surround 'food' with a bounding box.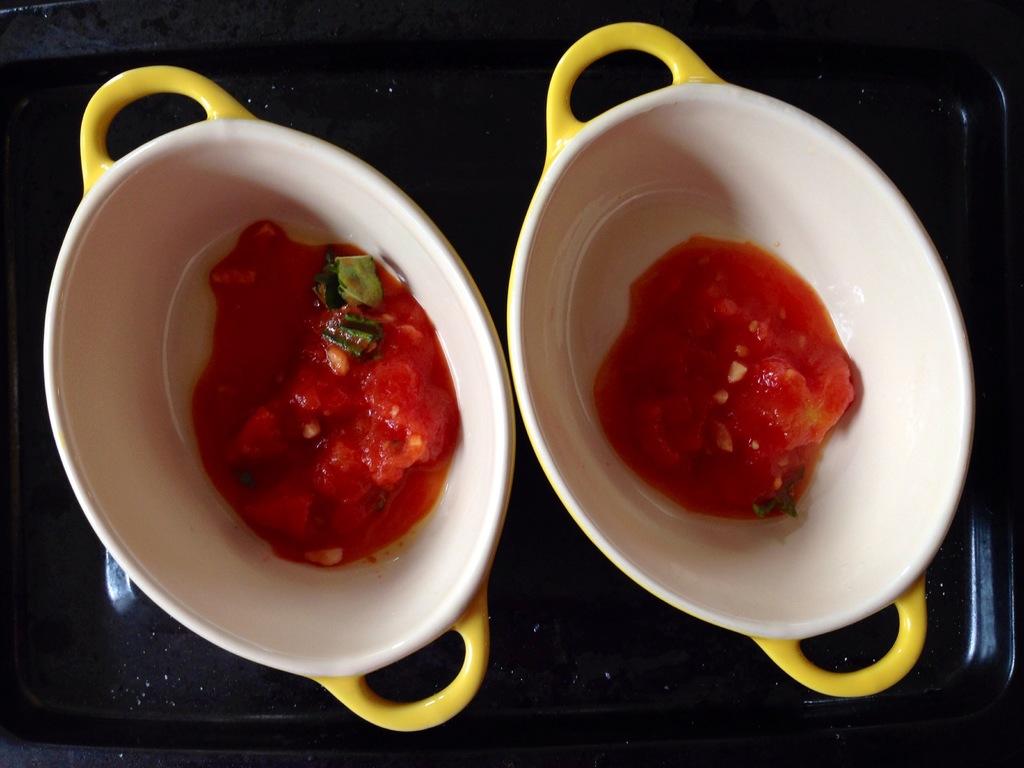
(x1=593, y1=232, x2=852, y2=517).
